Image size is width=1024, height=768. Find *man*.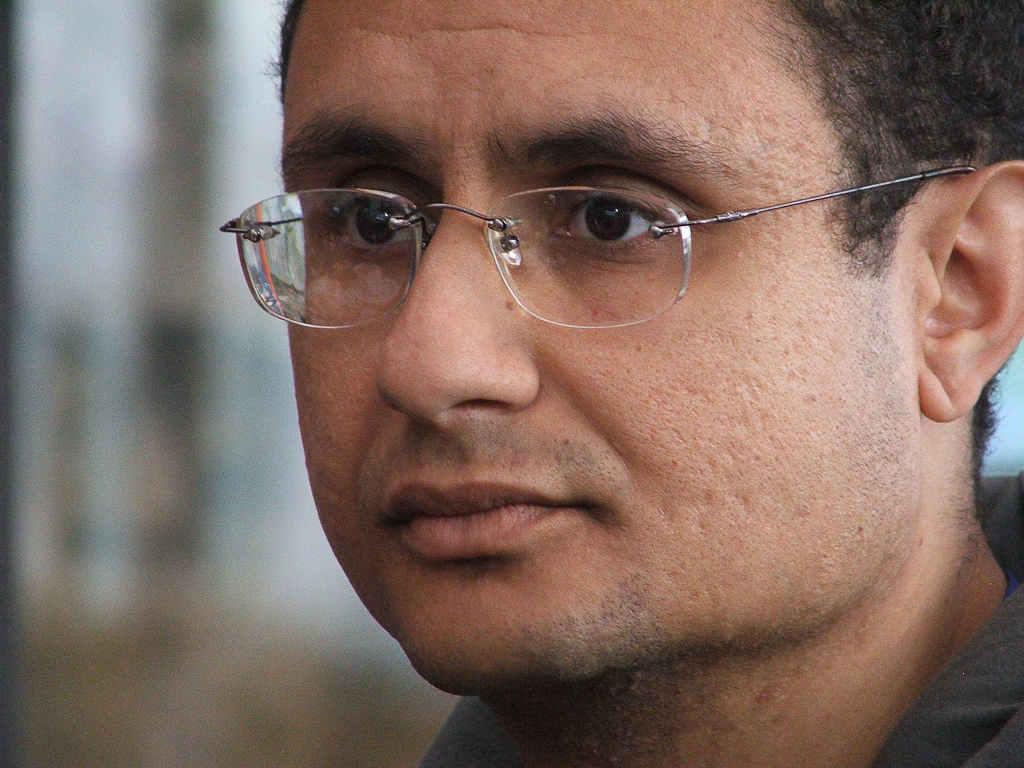
(124, 54, 1023, 752).
